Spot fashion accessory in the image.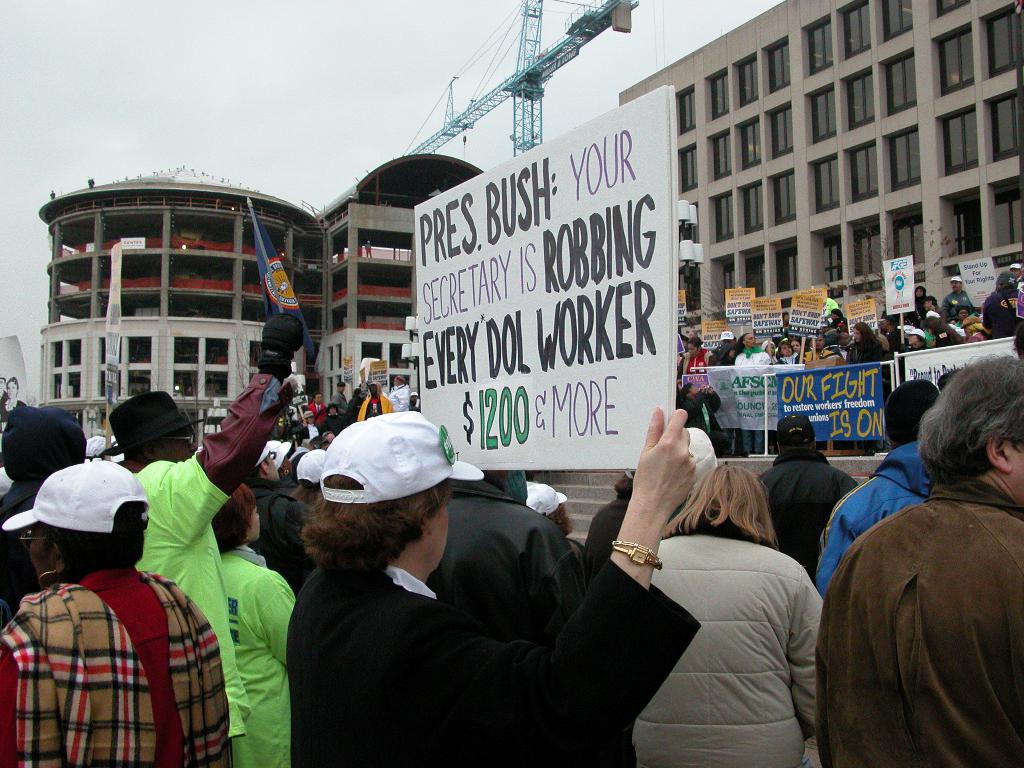
fashion accessory found at 525, 484, 568, 514.
